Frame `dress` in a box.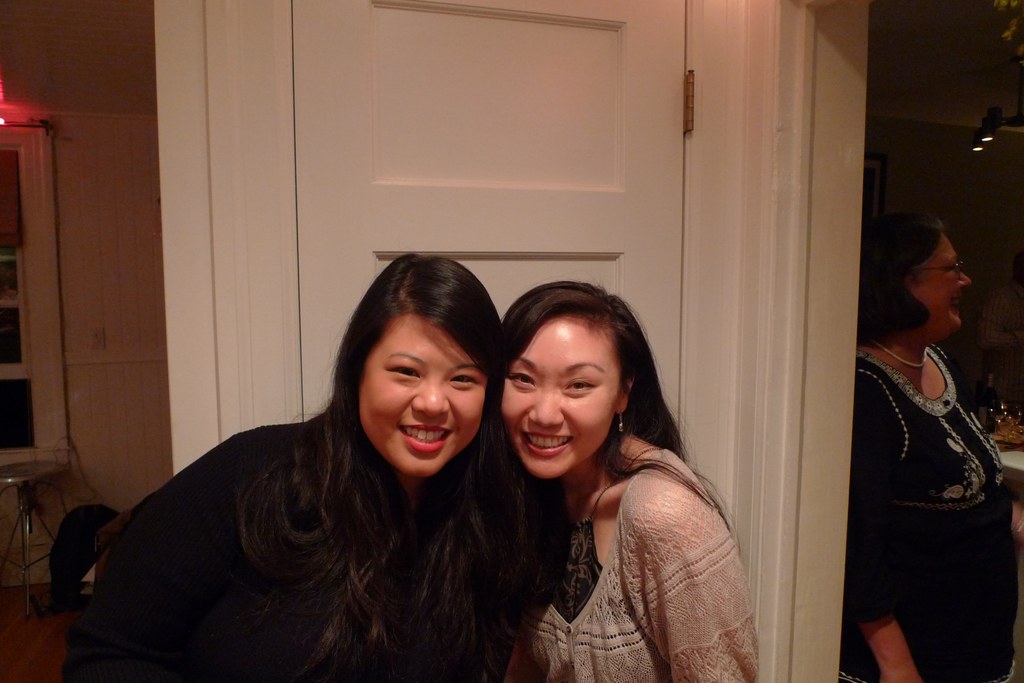
x1=840, y1=344, x2=1019, y2=682.
